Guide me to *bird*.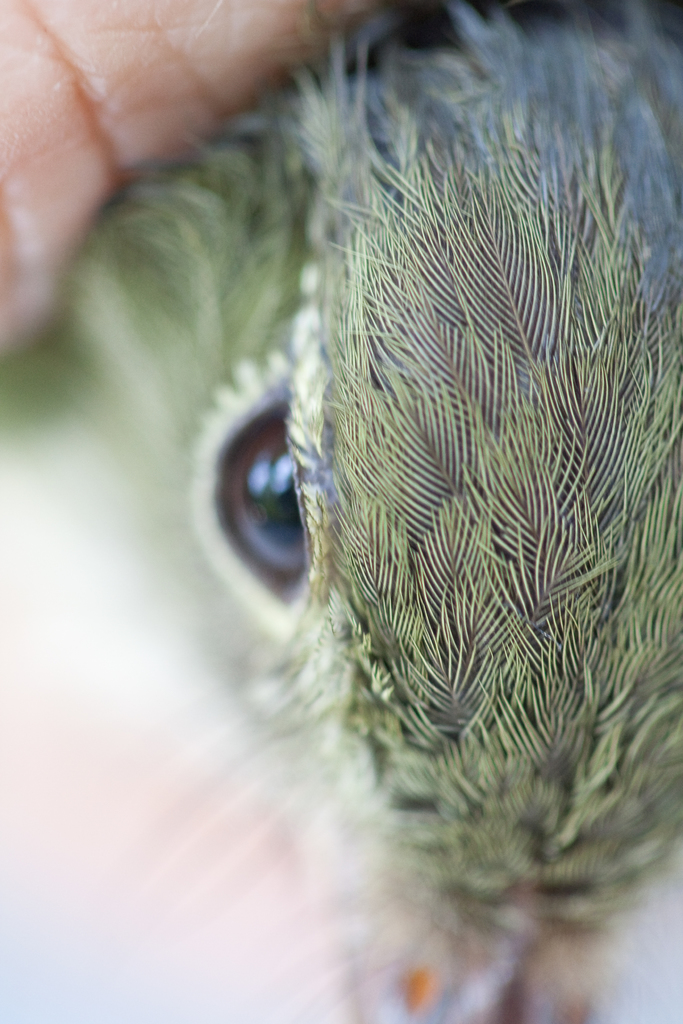
Guidance: rect(0, 0, 682, 954).
